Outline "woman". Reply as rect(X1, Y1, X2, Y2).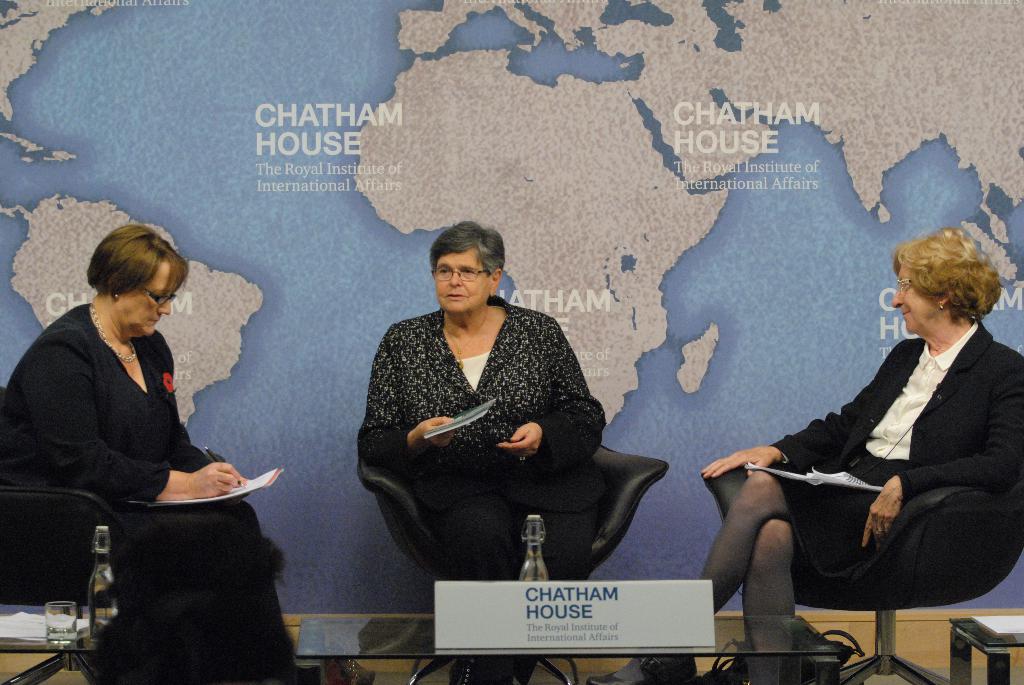
rect(359, 219, 613, 684).
